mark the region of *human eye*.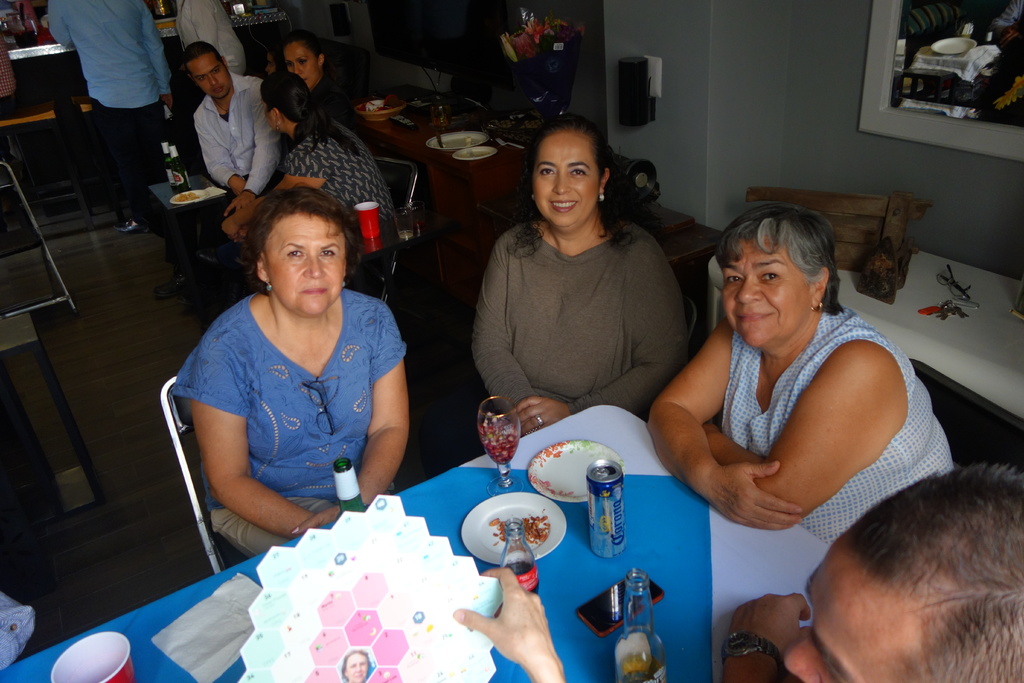
Region: <box>570,162,589,179</box>.
